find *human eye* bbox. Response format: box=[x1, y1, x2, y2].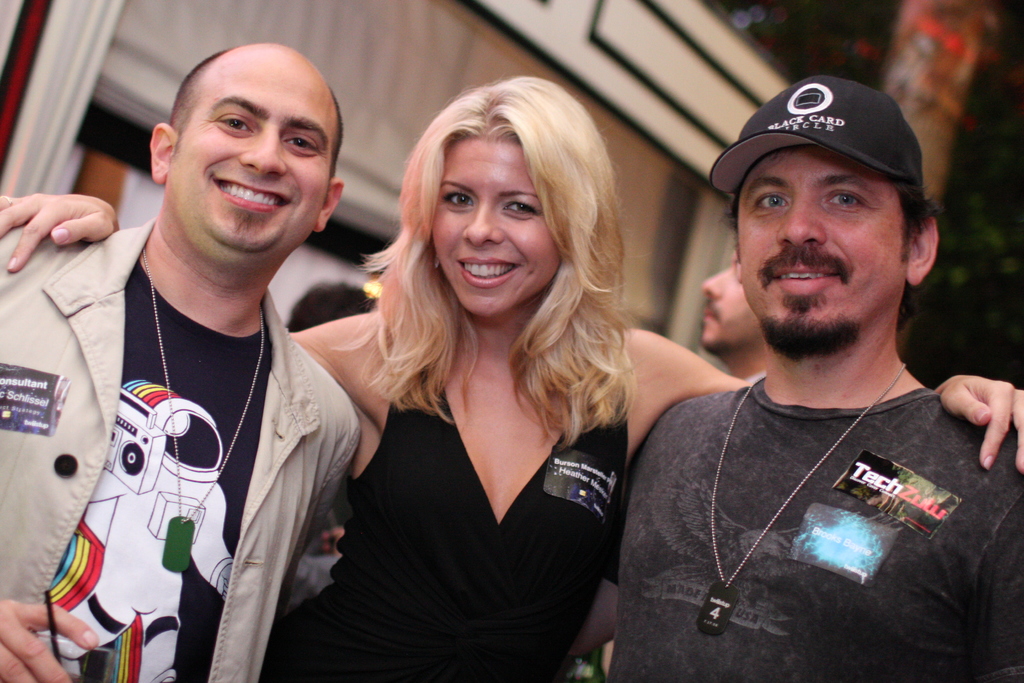
box=[280, 135, 314, 153].
